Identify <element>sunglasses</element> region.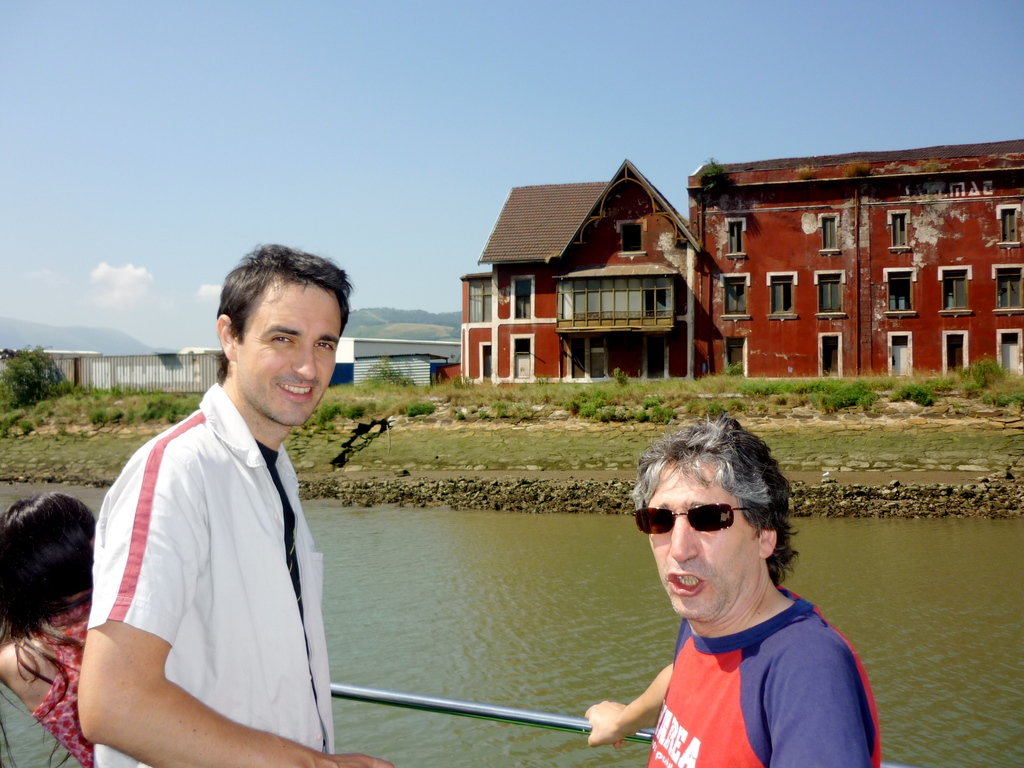
Region: [left=634, top=504, right=757, bottom=532].
